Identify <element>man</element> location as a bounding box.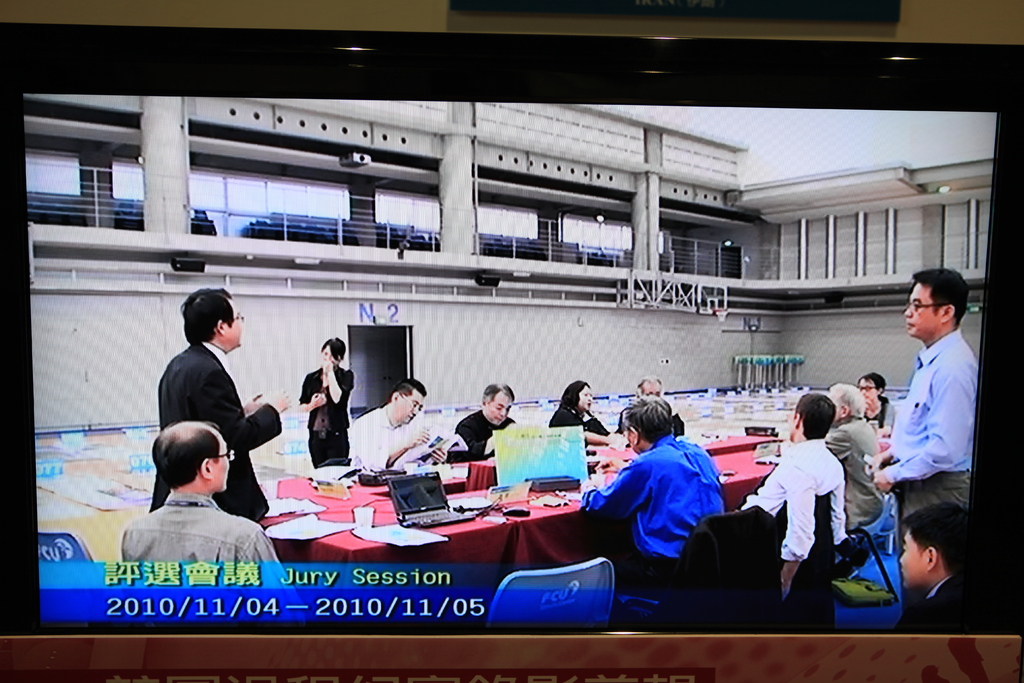
l=870, t=263, r=979, b=543.
